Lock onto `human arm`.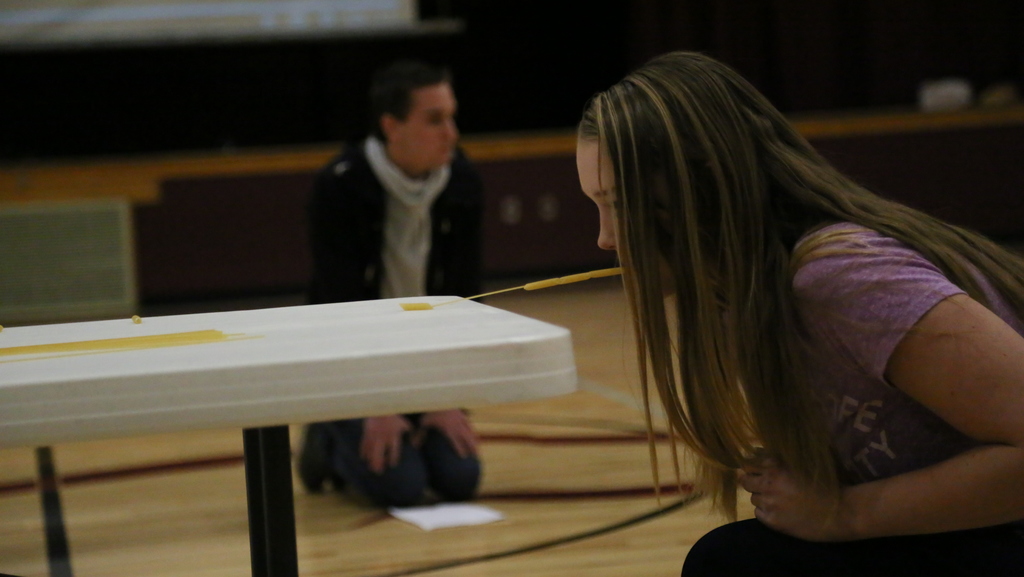
Locked: detection(321, 158, 416, 471).
